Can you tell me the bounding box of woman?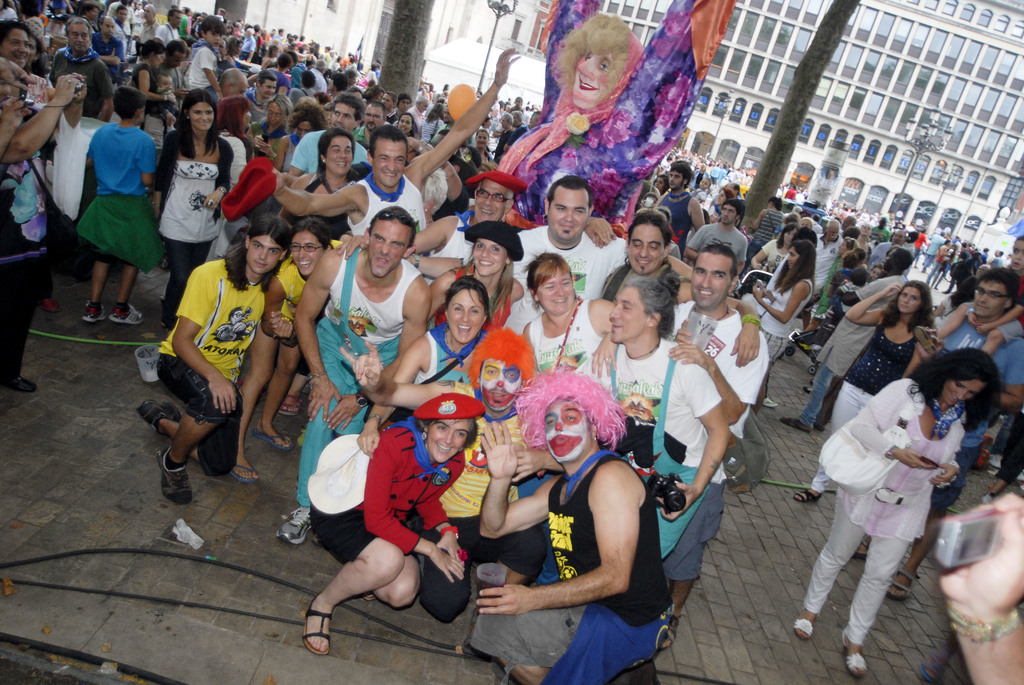
select_region(142, 86, 235, 329).
